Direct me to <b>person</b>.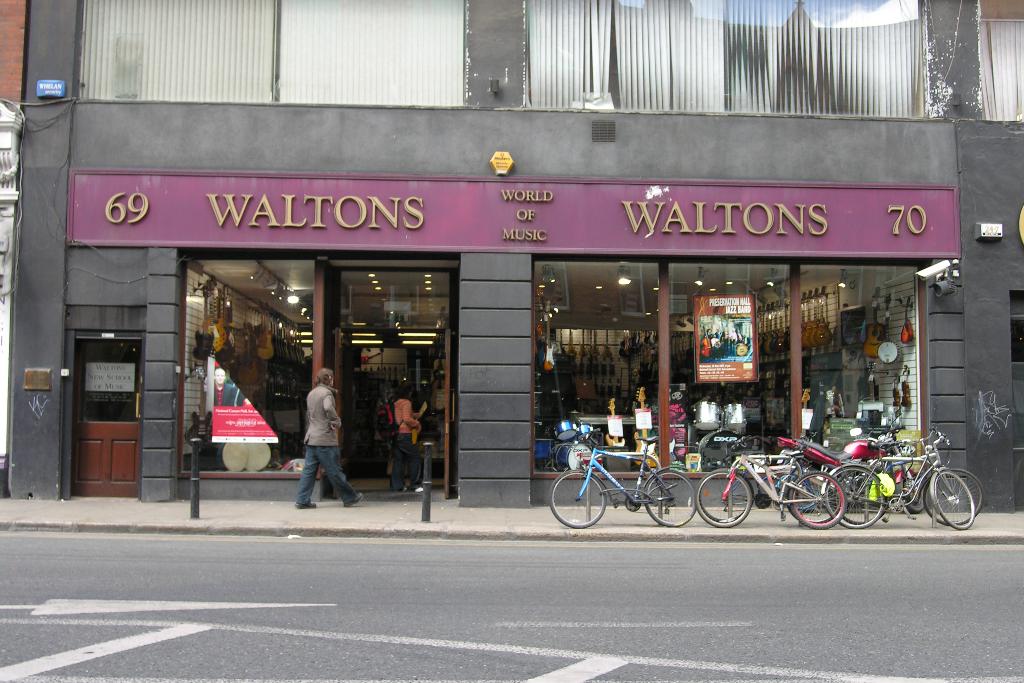
Direction: x1=385 y1=385 x2=424 y2=490.
